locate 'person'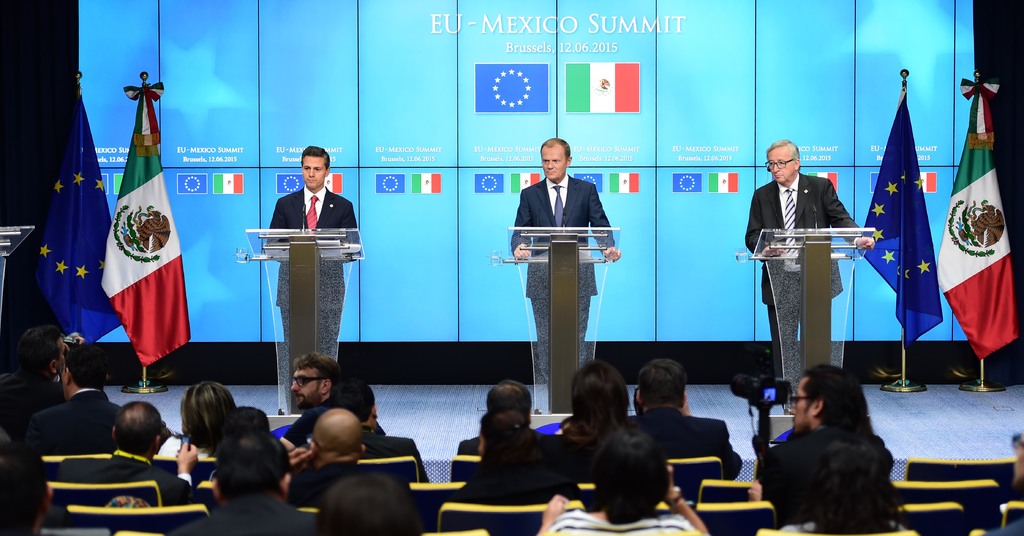
pyautogui.locateOnScreen(61, 390, 198, 512)
